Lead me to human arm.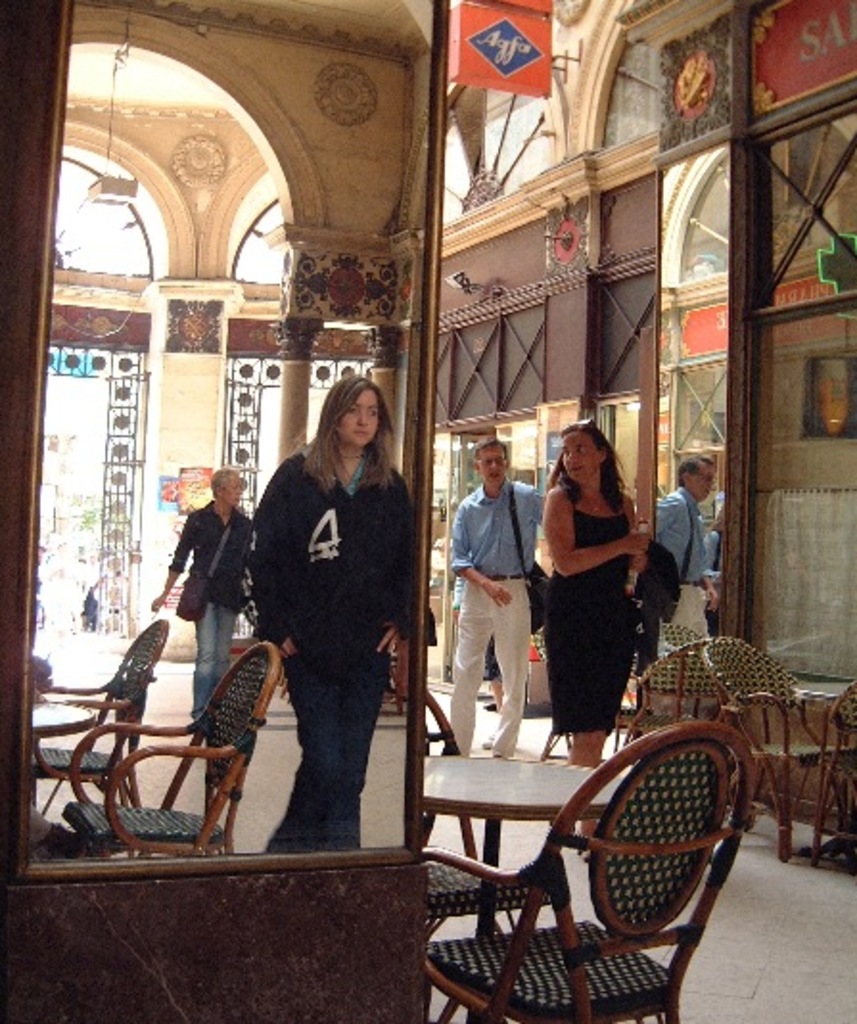
Lead to l=242, t=466, r=313, b=662.
